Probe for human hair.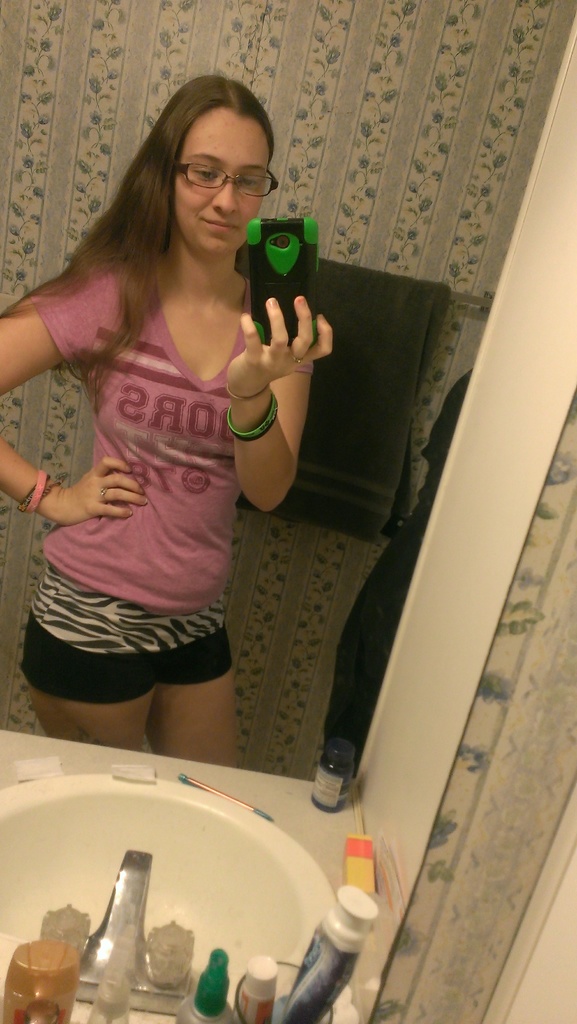
Probe result: 45/77/280/389.
